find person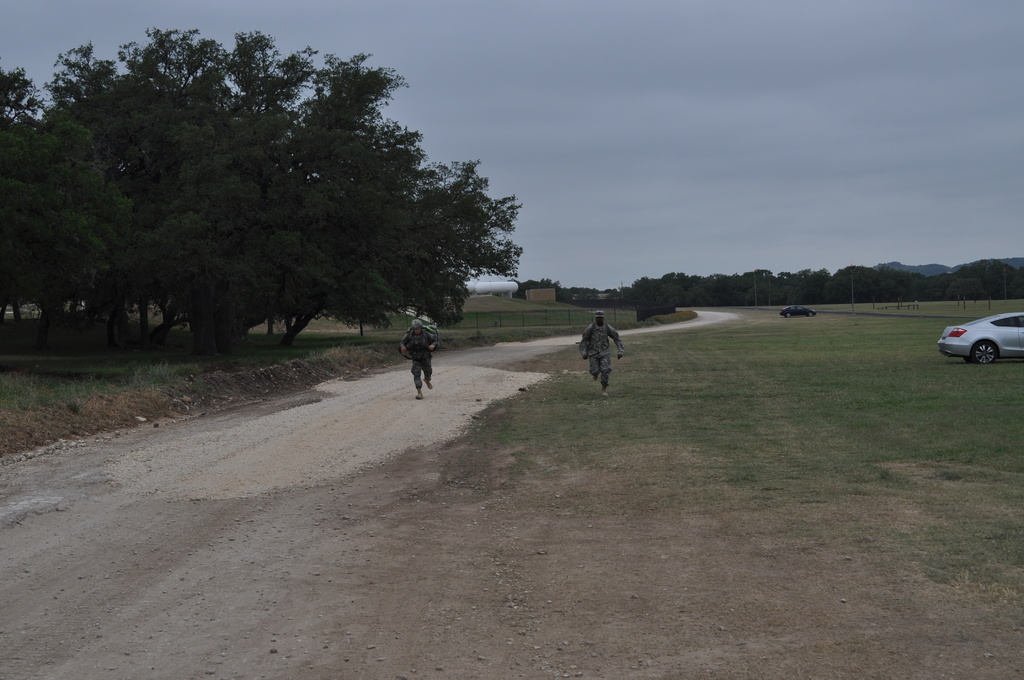
x1=400 y1=321 x2=435 y2=399
